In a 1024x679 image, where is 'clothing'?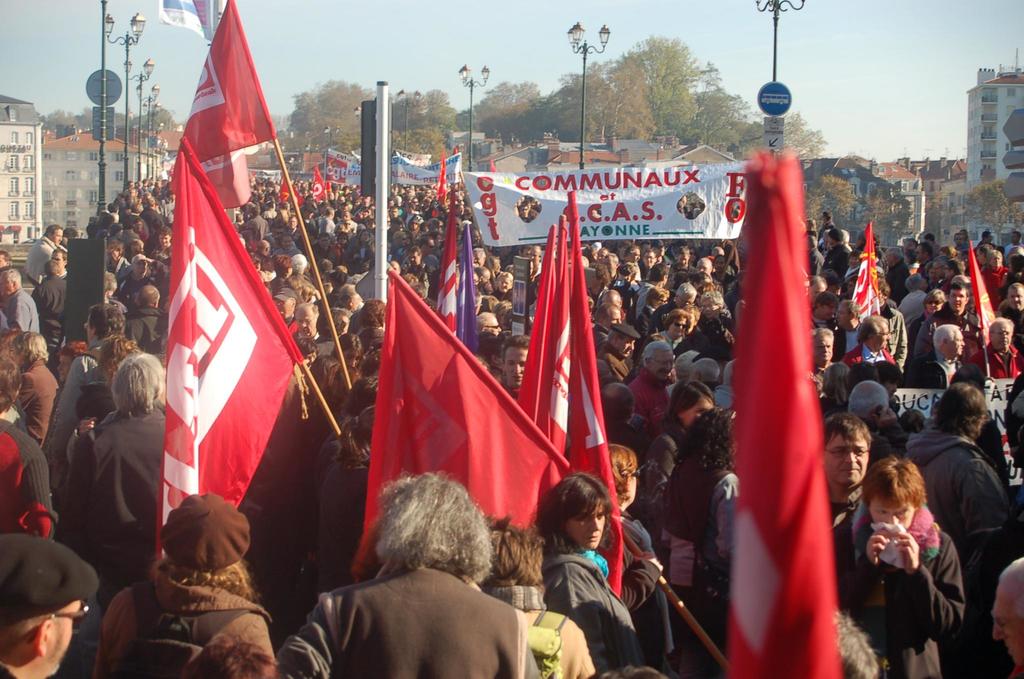
rect(20, 240, 68, 275).
